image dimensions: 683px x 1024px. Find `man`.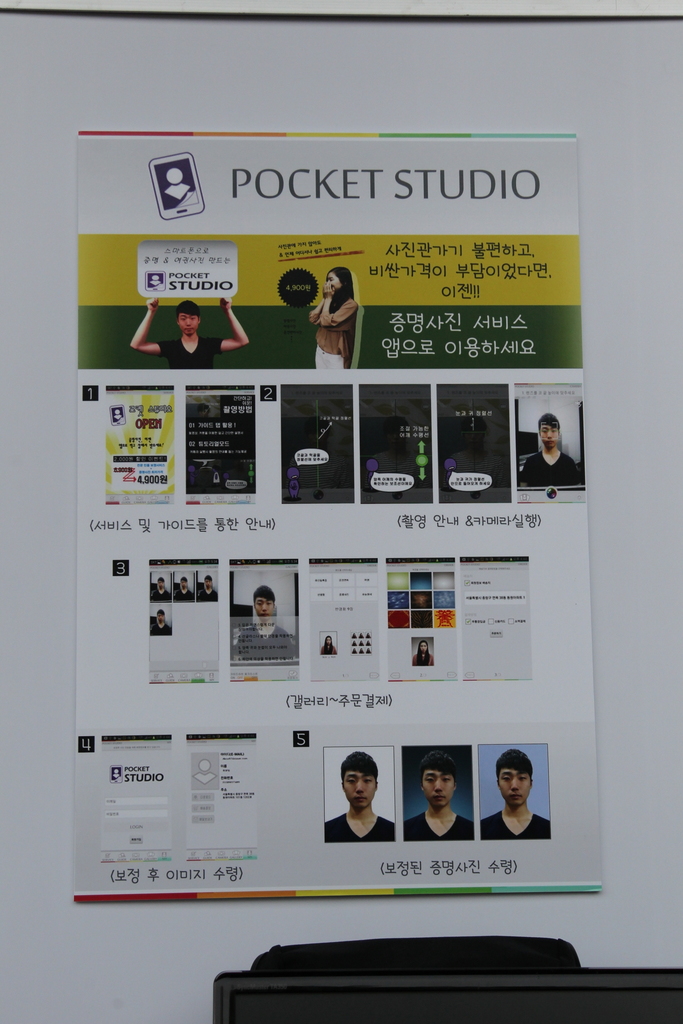
Rect(516, 417, 581, 491).
